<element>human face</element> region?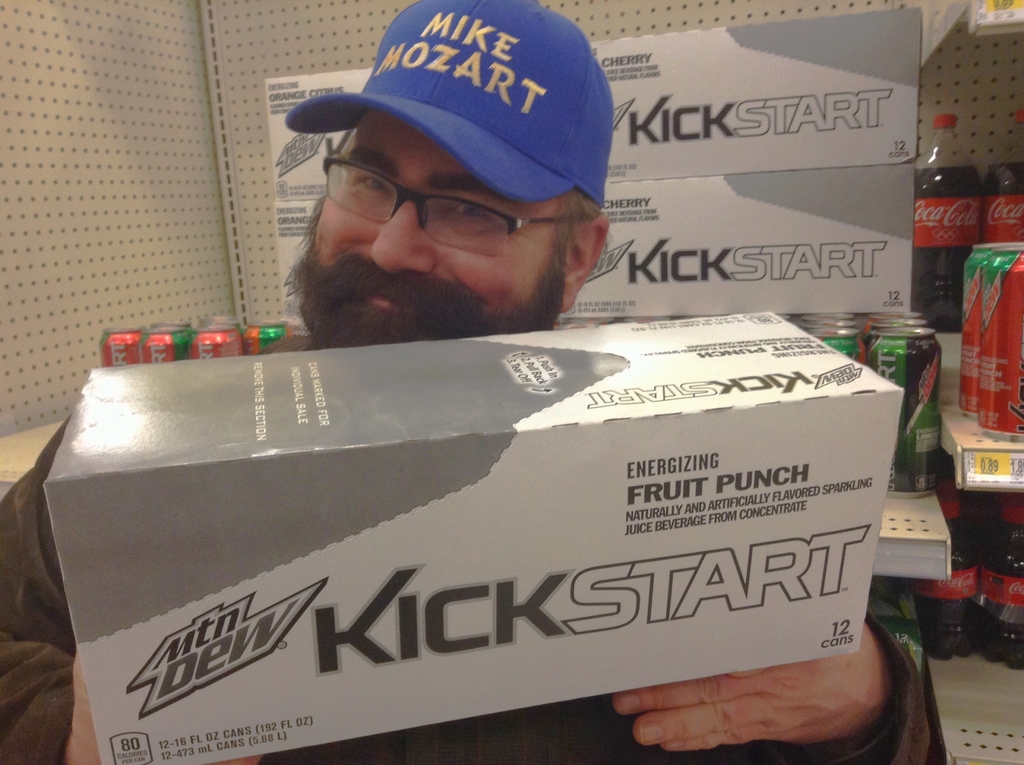
312/104/569/360
